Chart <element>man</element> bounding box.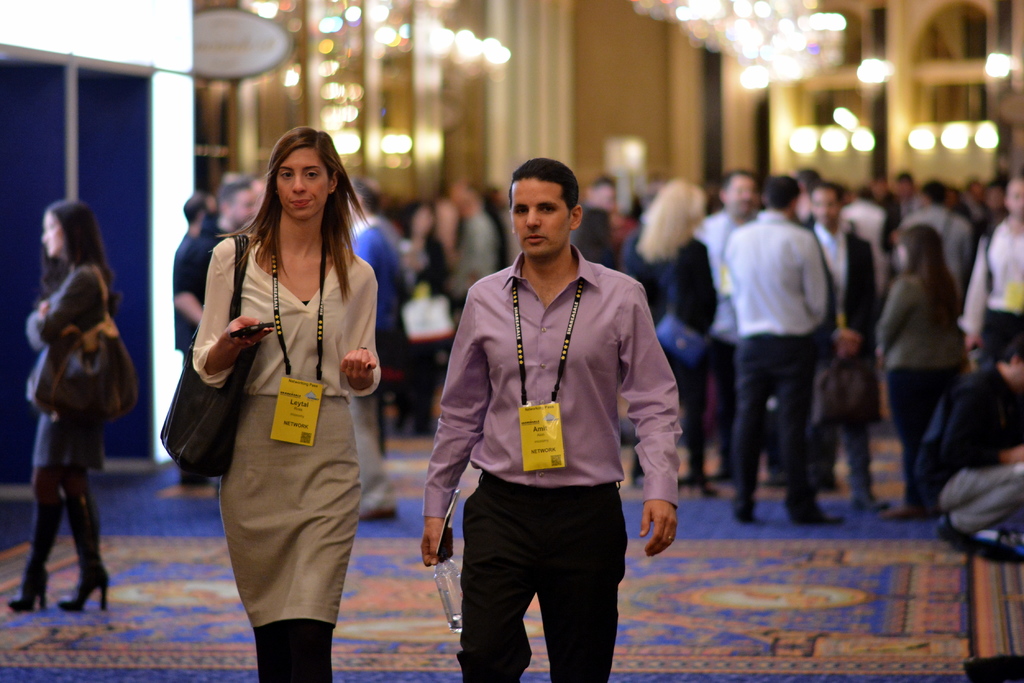
Charted: l=964, t=181, r=1022, b=410.
